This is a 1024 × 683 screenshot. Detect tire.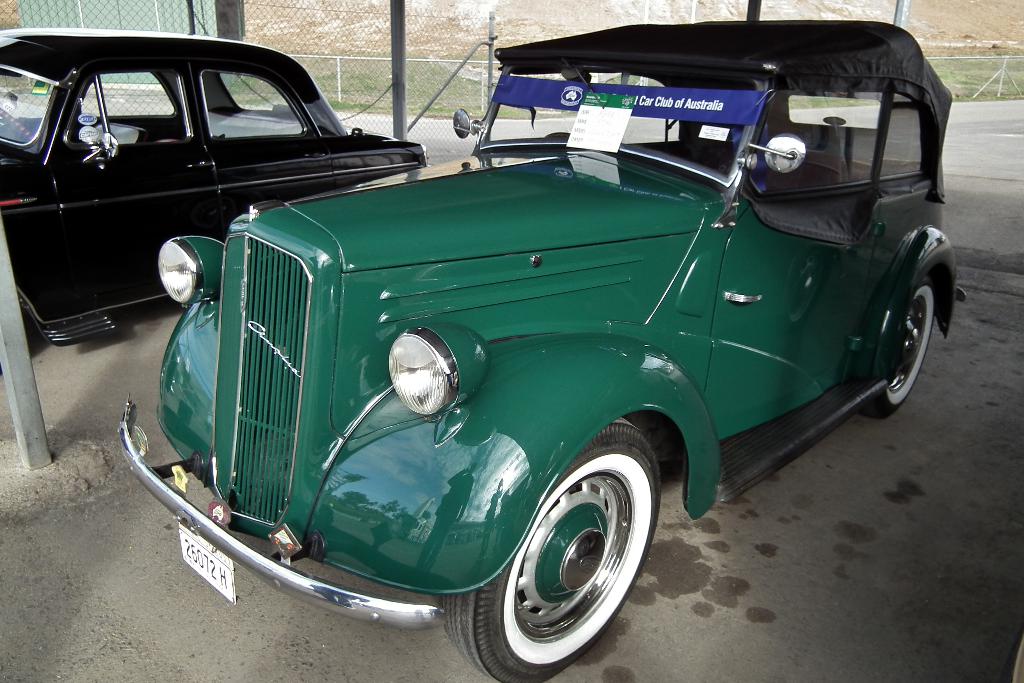
<bbox>858, 280, 934, 422</bbox>.
